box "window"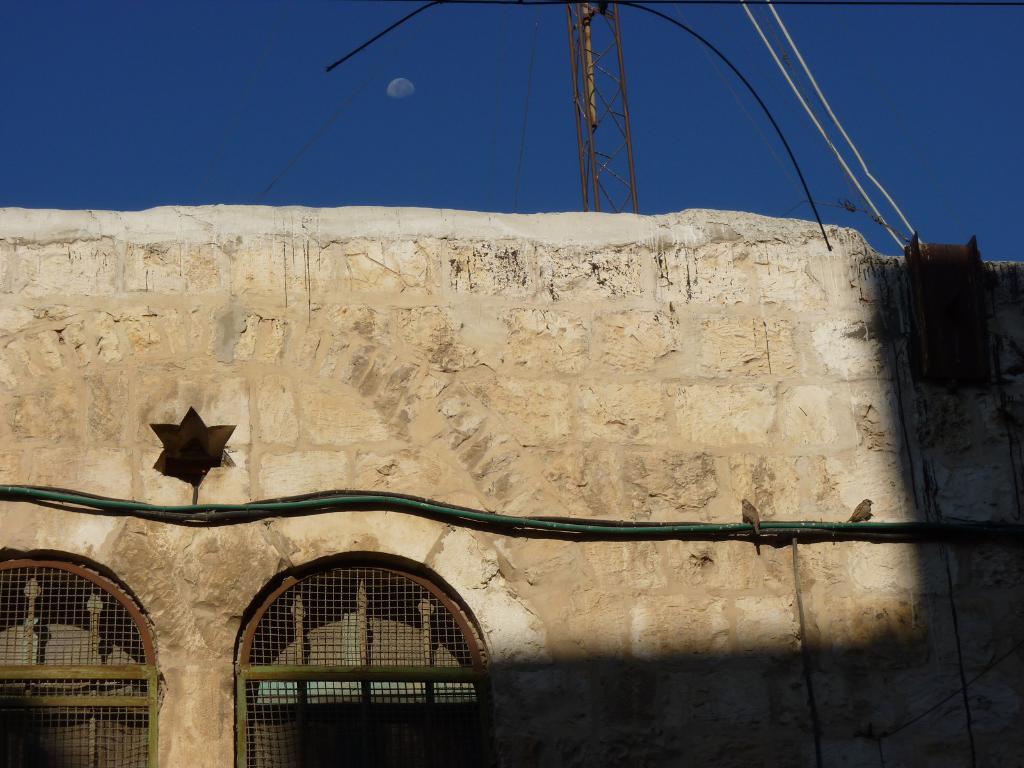
{"x1": 236, "y1": 558, "x2": 495, "y2": 767}
